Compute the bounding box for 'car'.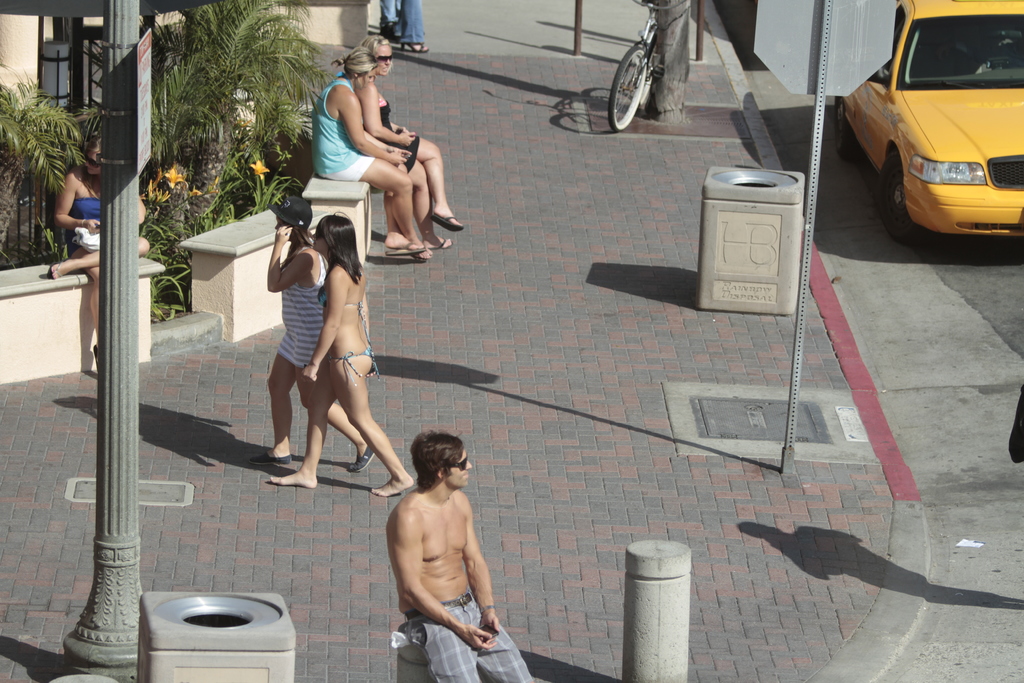
select_region(834, 0, 1023, 247).
